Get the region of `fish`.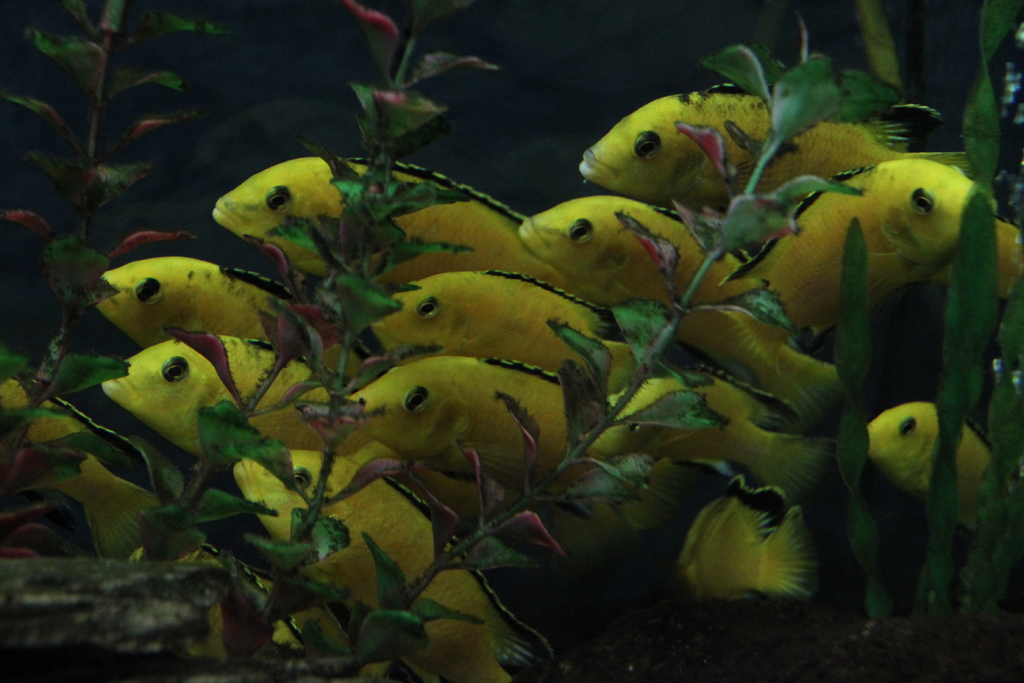
left=92, top=254, right=374, bottom=383.
